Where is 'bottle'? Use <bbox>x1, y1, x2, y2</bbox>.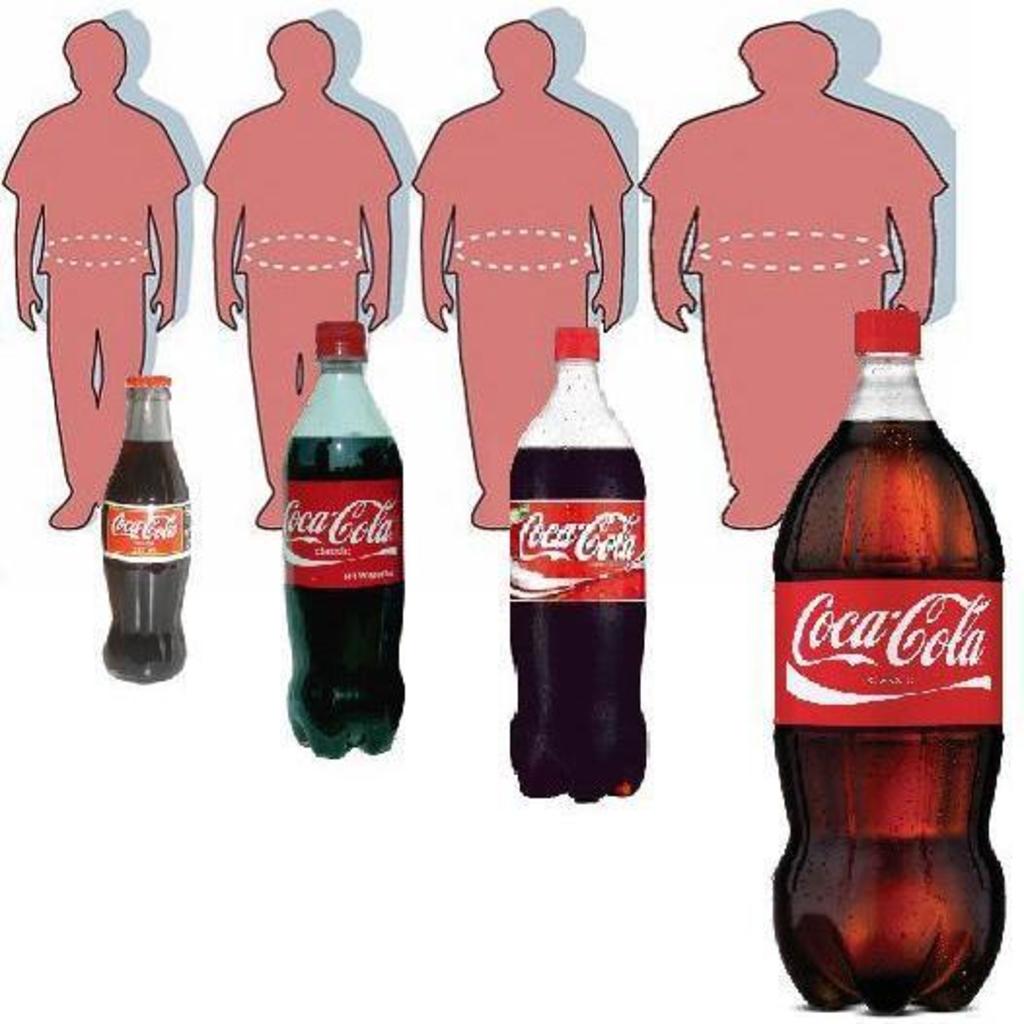
<bbox>494, 325, 658, 818</bbox>.
